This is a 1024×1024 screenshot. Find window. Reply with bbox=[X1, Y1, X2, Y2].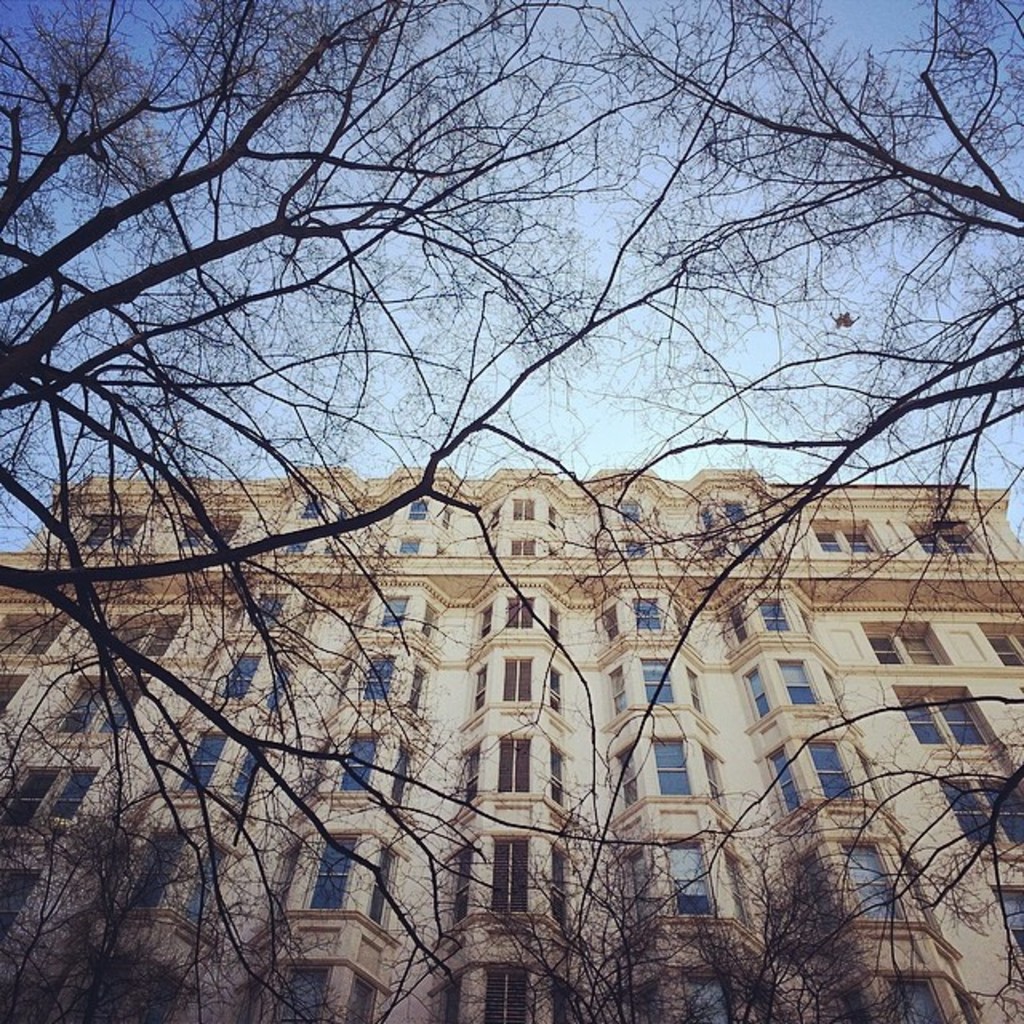
bbox=[760, 595, 794, 637].
